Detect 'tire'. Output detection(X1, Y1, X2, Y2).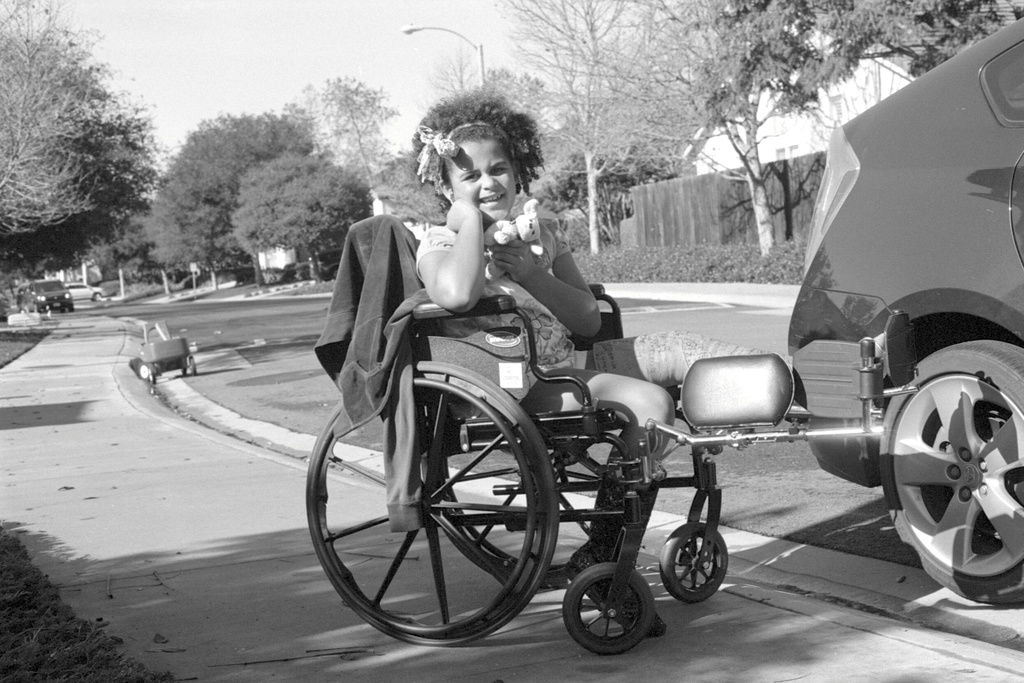
detection(189, 357, 197, 372).
